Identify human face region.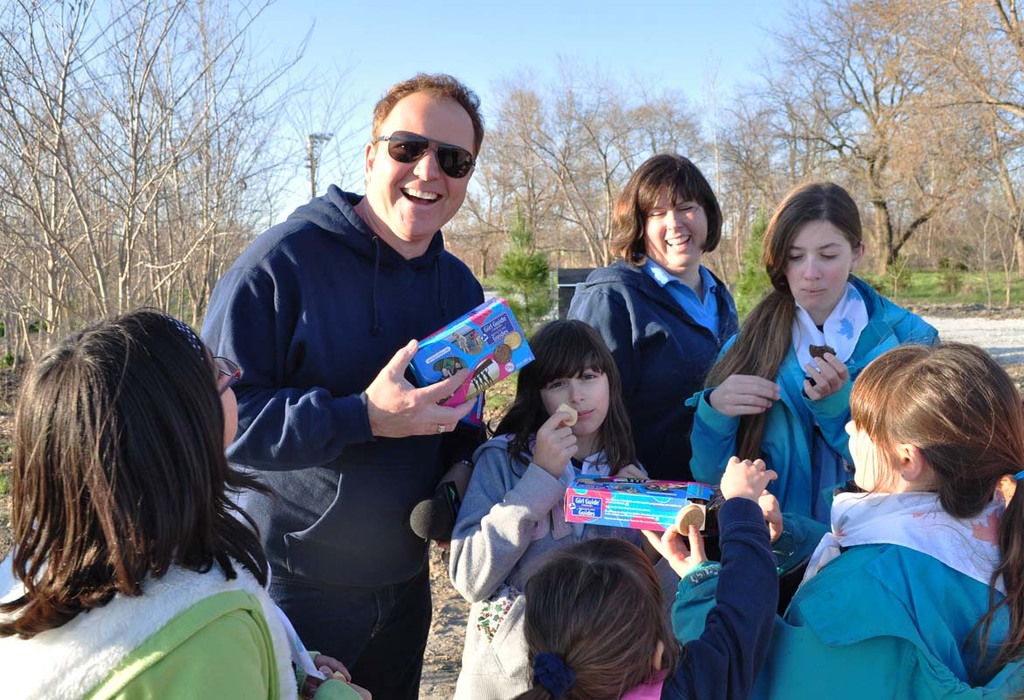
Region: bbox(638, 183, 710, 273).
